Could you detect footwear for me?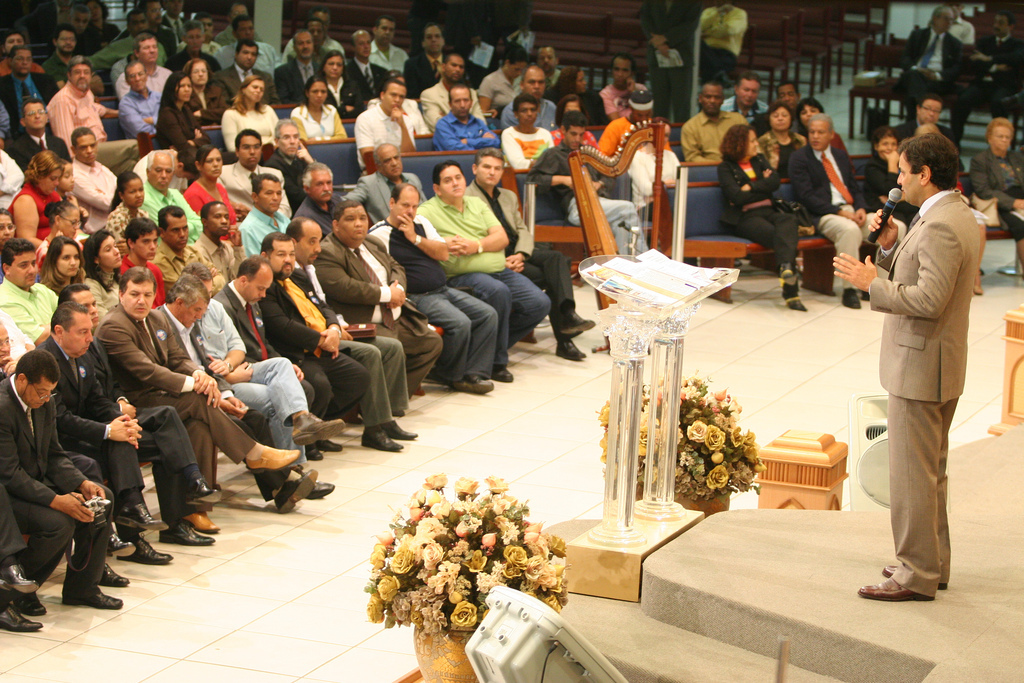
Detection result: bbox=[321, 437, 339, 453].
